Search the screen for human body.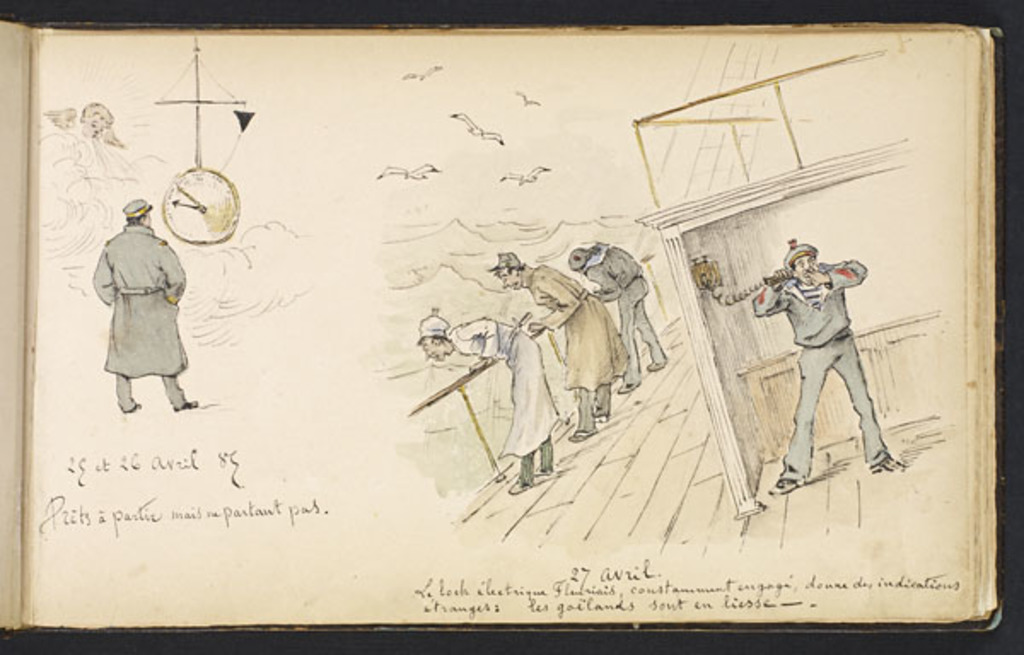
Found at box(773, 235, 903, 498).
